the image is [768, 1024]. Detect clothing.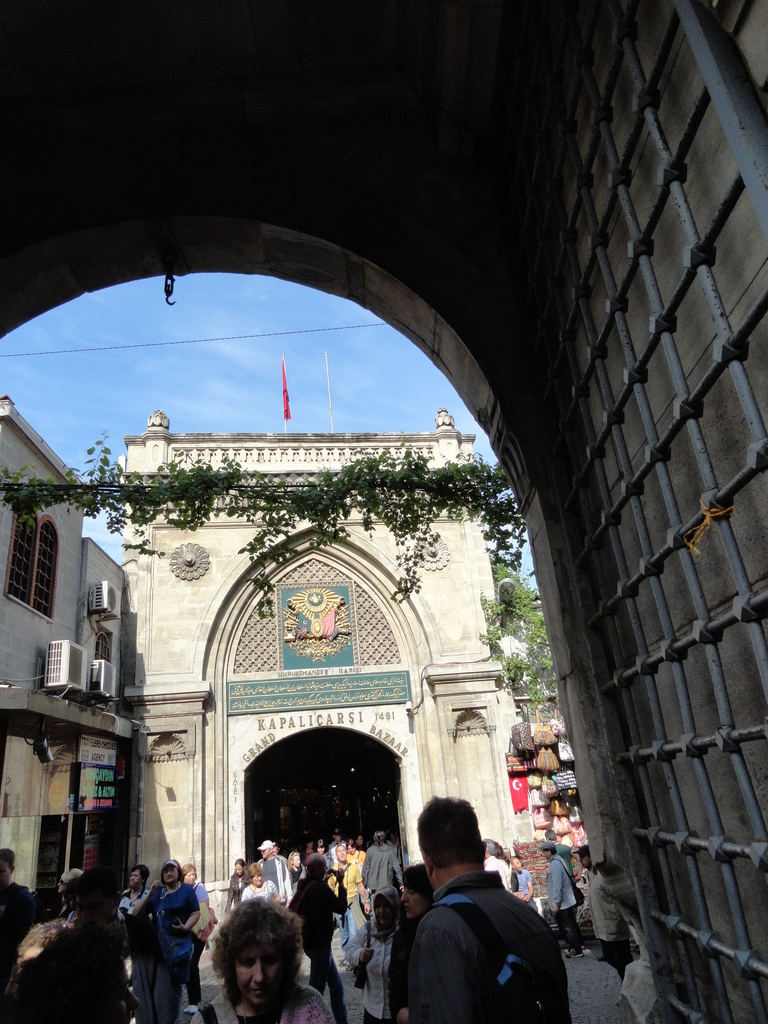
Detection: [189, 876, 223, 972].
